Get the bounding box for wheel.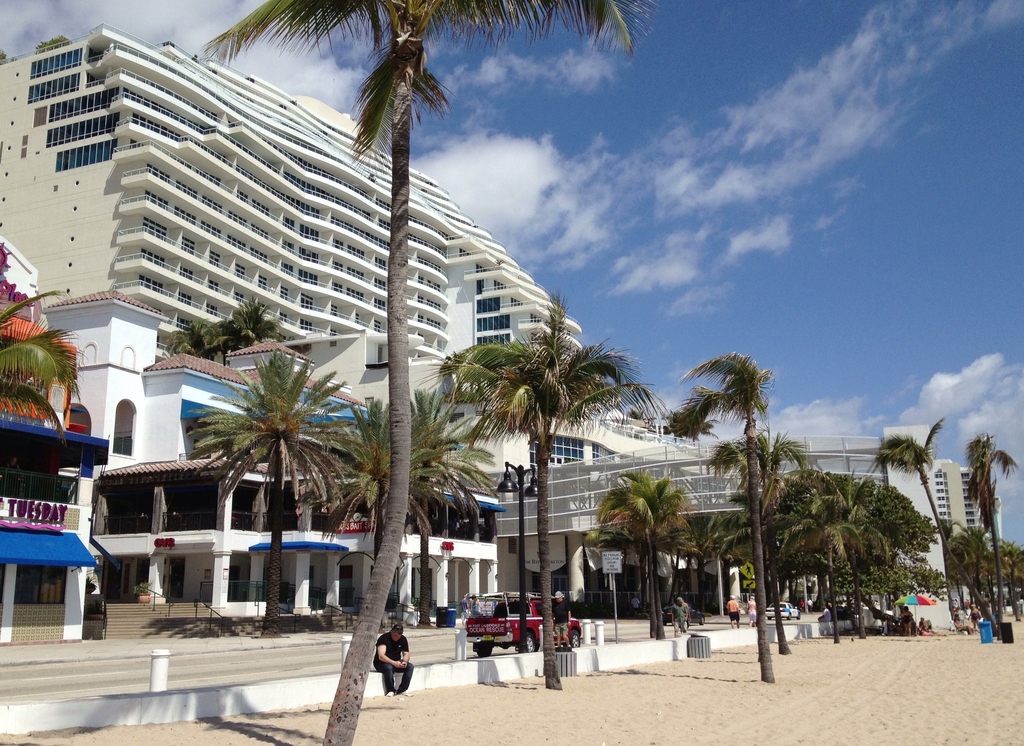
l=788, t=613, r=790, b=619.
